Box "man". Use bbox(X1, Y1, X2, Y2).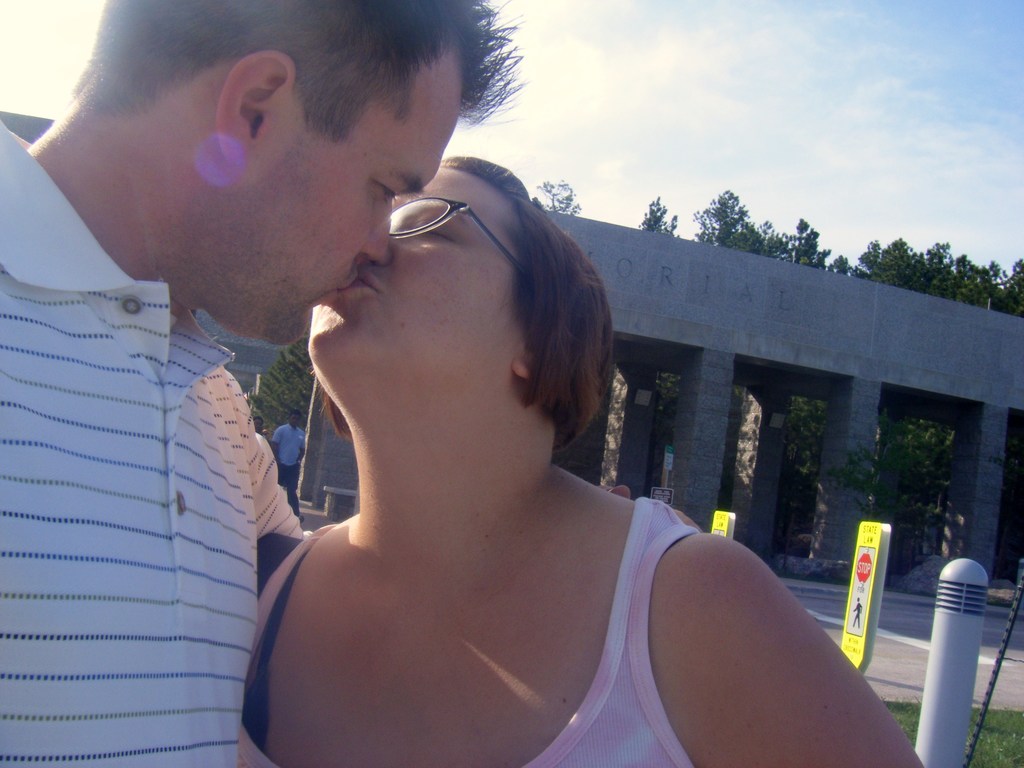
bbox(0, 0, 525, 767).
